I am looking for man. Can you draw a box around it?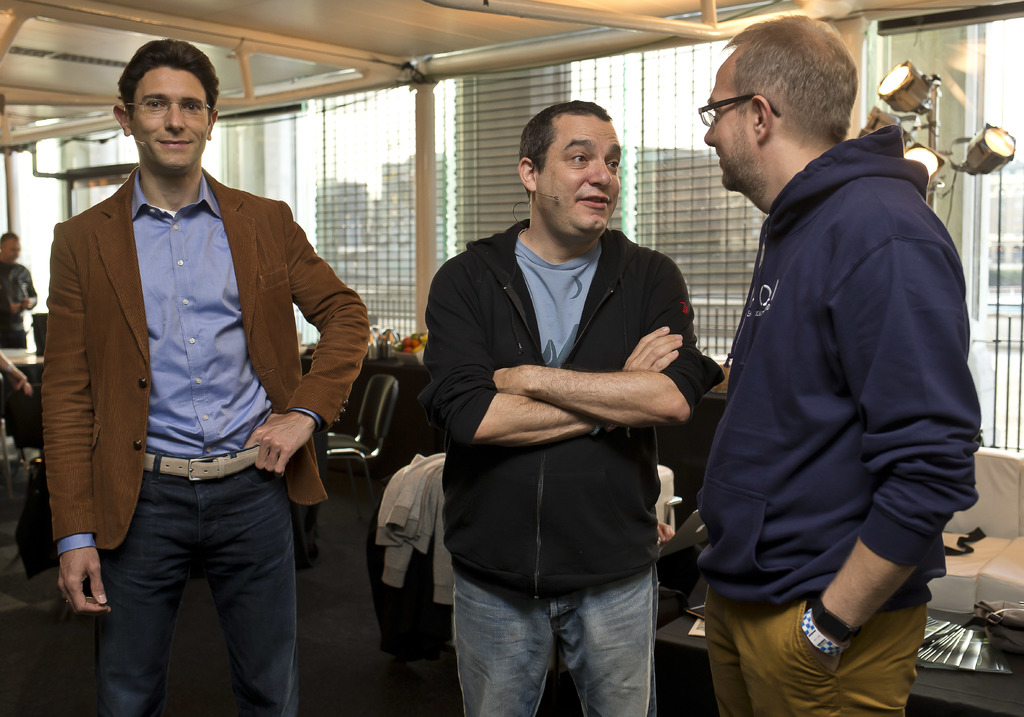
Sure, the bounding box is crop(33, 51, 372, 697).
